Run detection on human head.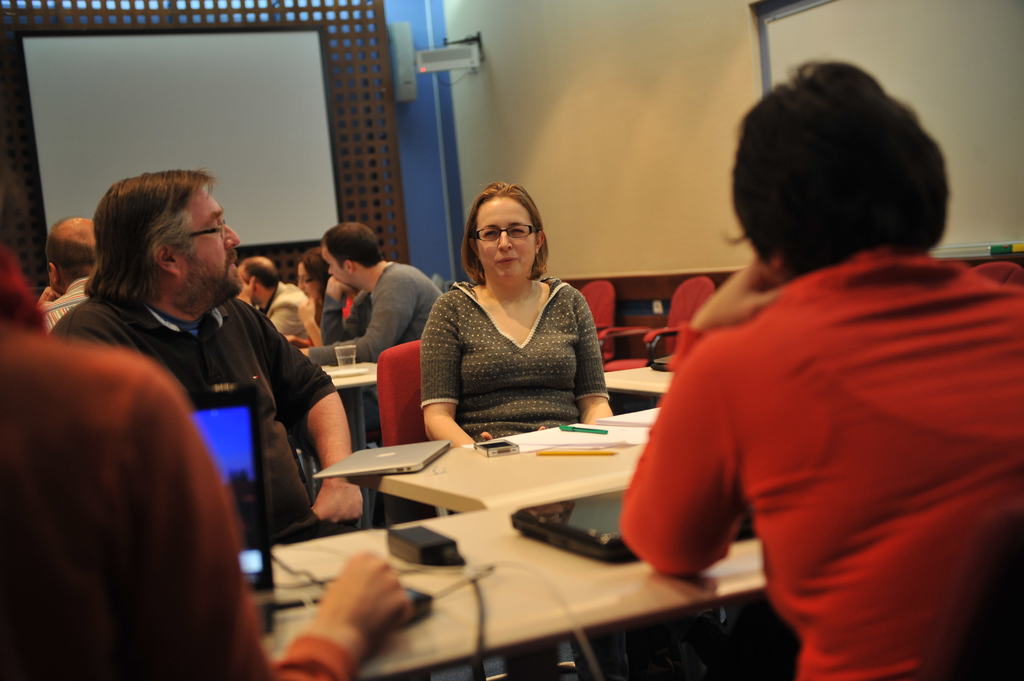
Result: 320:225:383:291.
